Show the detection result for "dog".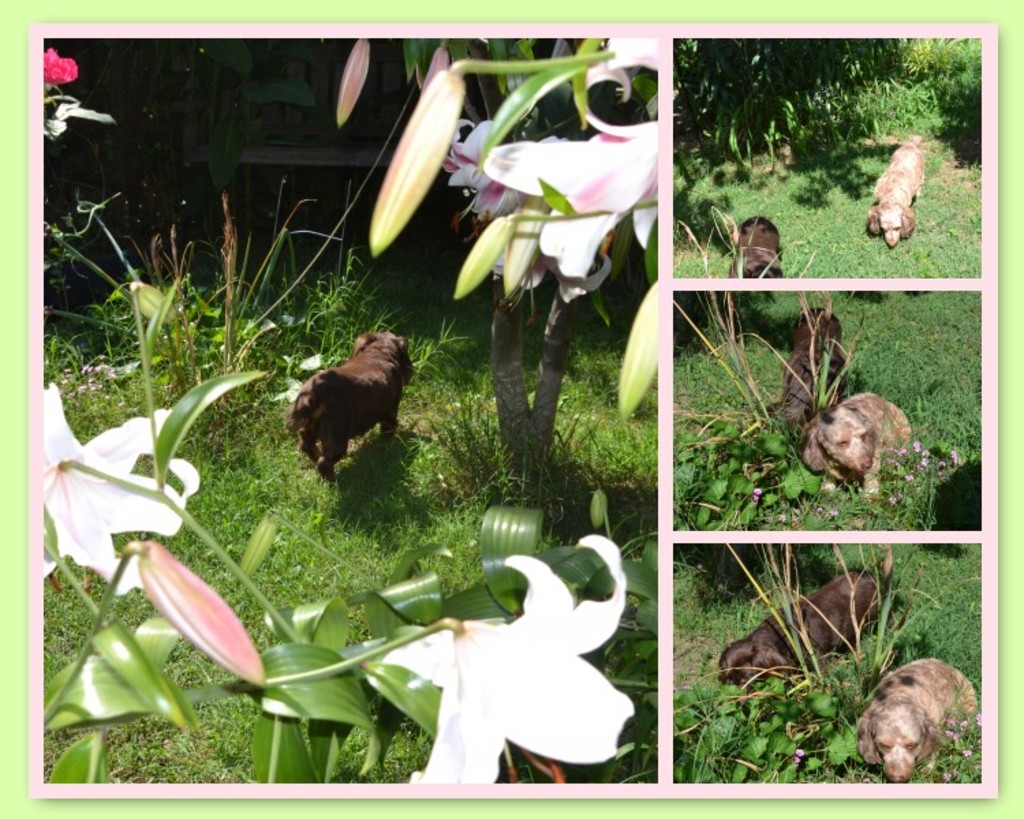
BBox(721, 550, 898, 699).
